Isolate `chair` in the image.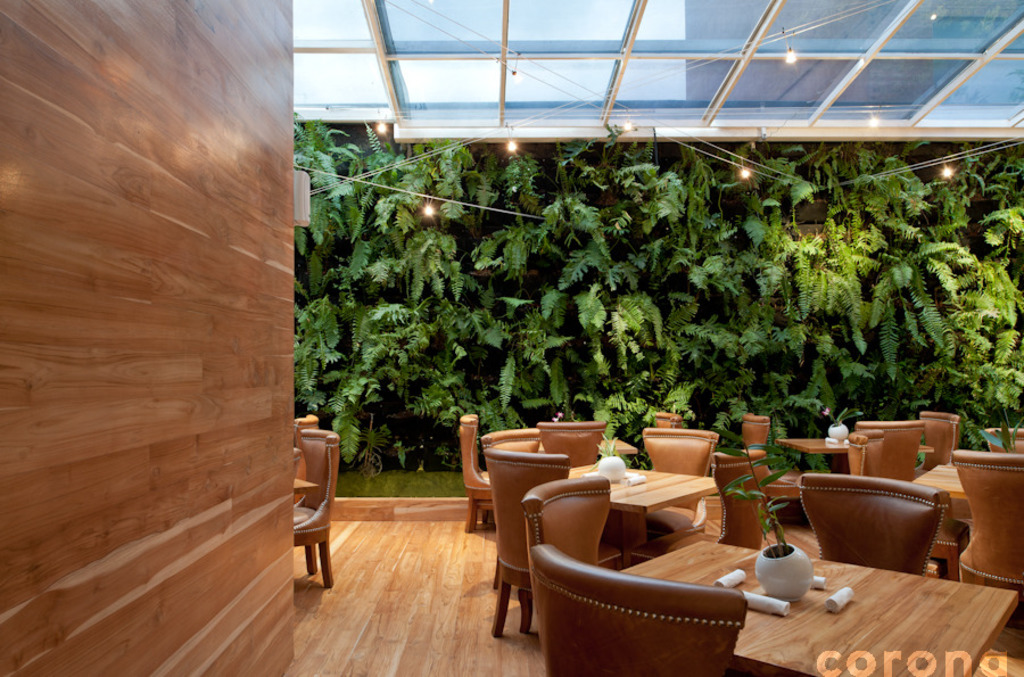
Isolated region: crop(642, 423, 719, 538).
